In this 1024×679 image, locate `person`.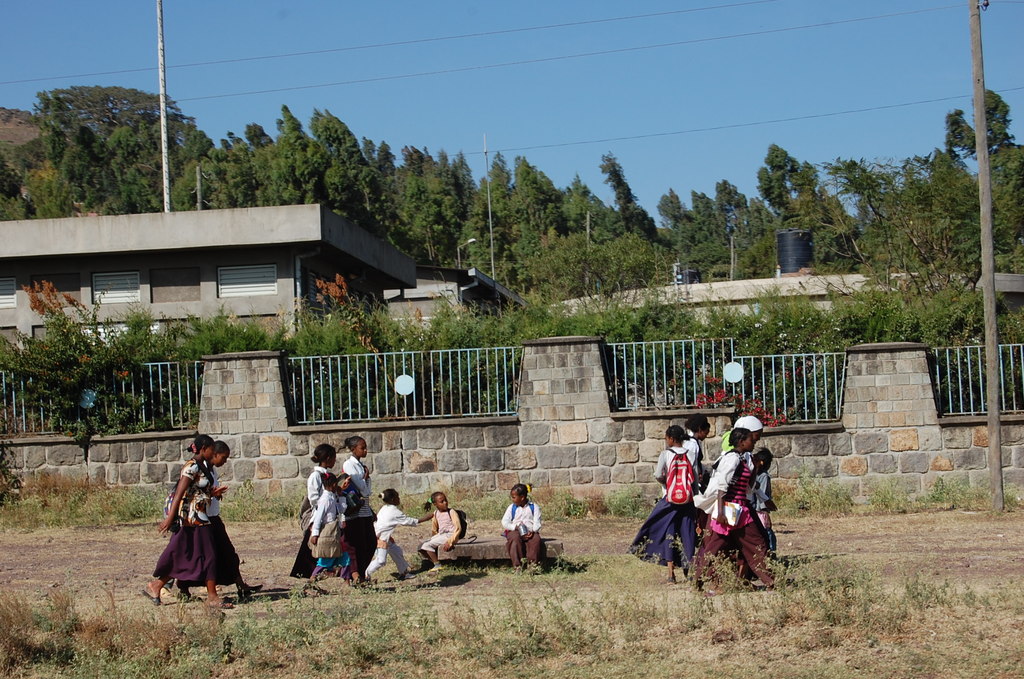
Bounding box: (748,441,779,561).
